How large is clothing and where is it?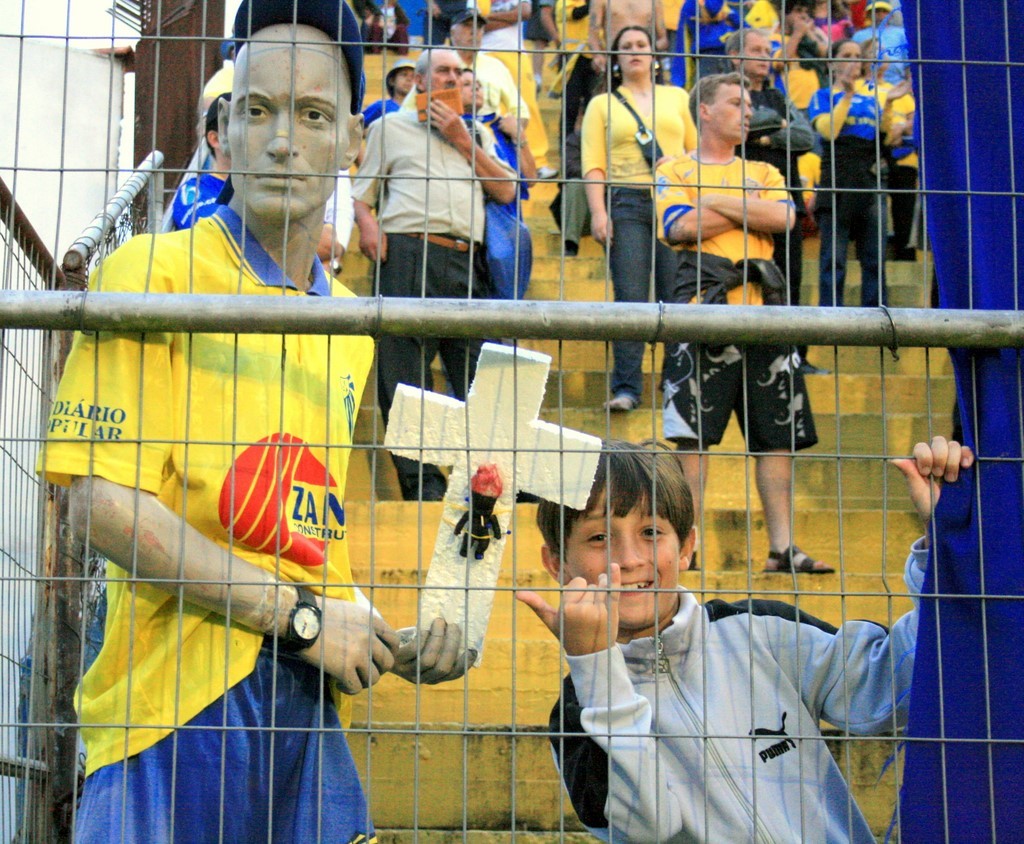
Bounding box: (x1=410, y1=49, x2=529, y2=123).
